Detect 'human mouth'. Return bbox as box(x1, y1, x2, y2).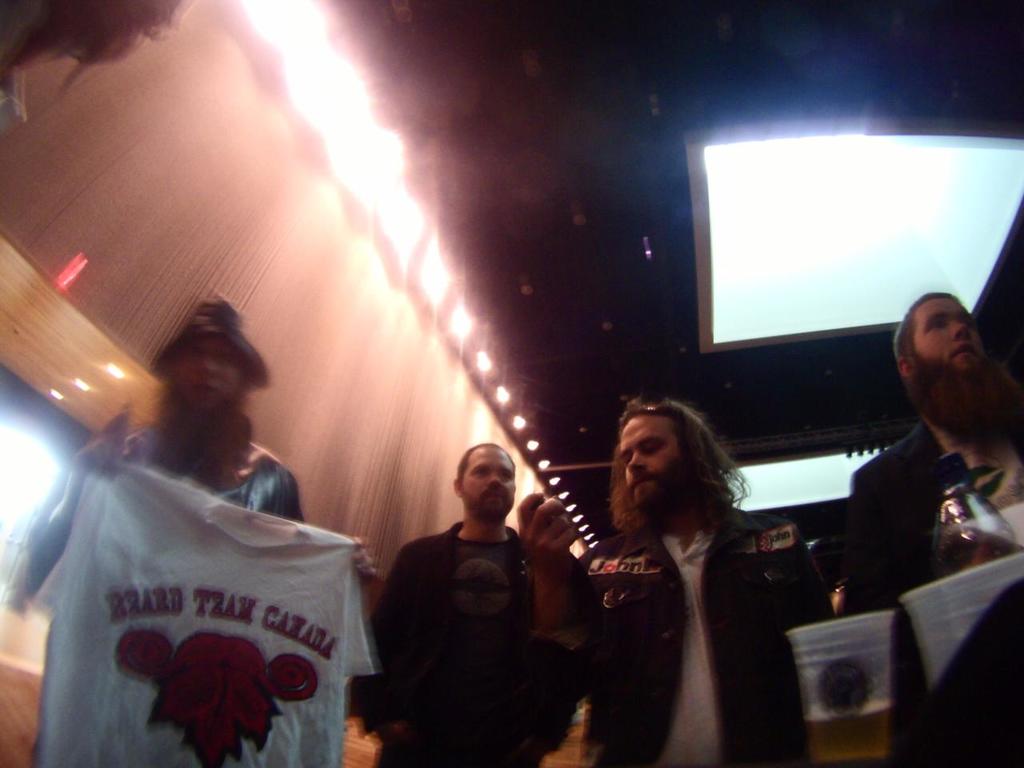
box(486, 496, 506, 502).
